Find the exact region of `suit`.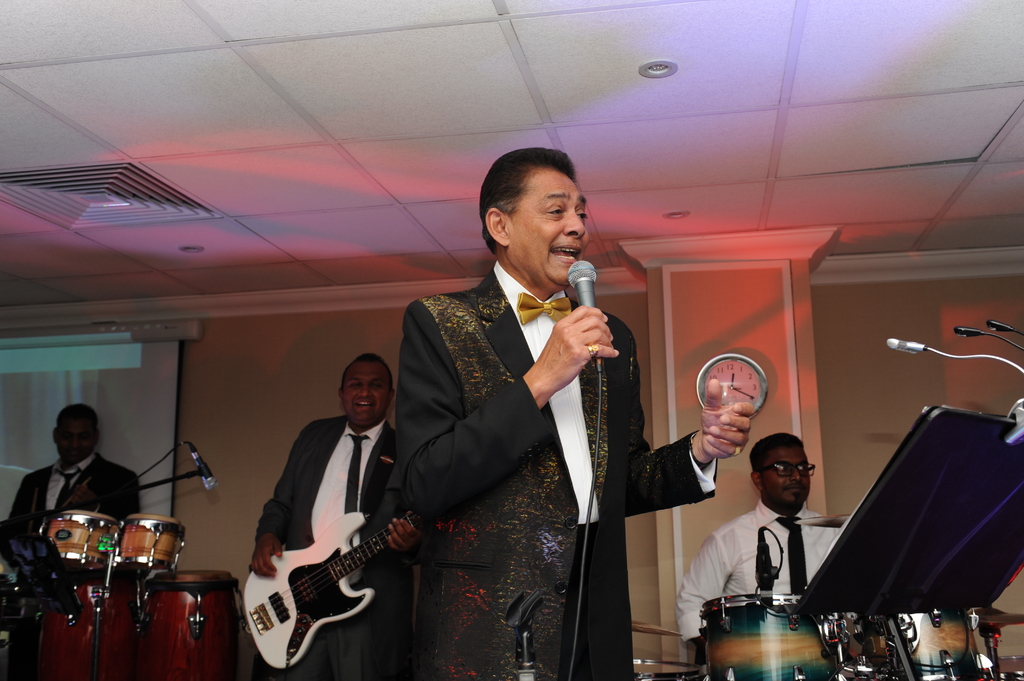
Exact region: (254, 417, 394, 680).
